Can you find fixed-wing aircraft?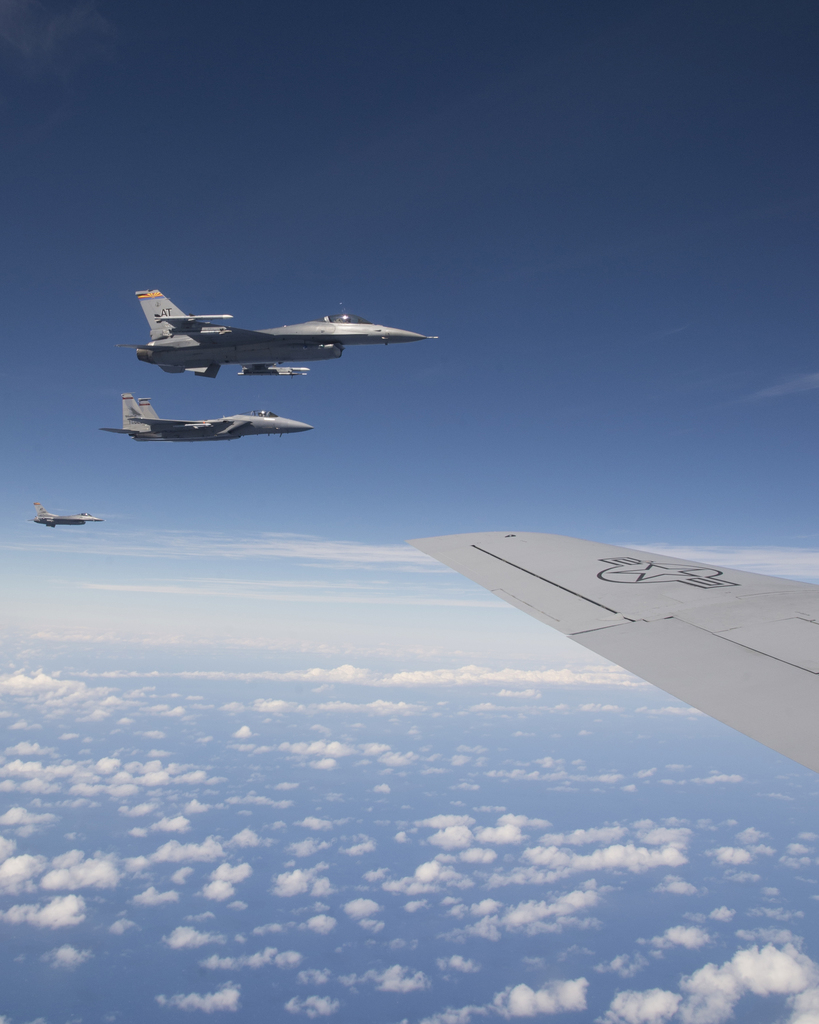
Yes, bounding box: 135:286:440:374.
